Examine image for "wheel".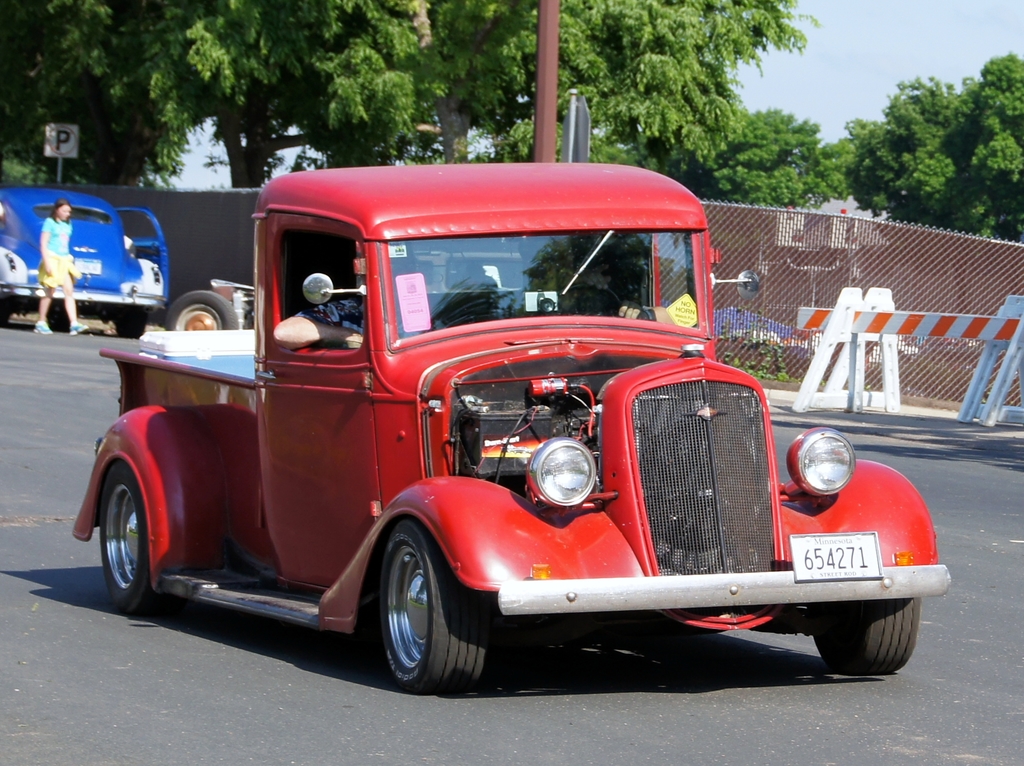
Examination result: box(165, 285, 240, 330).
